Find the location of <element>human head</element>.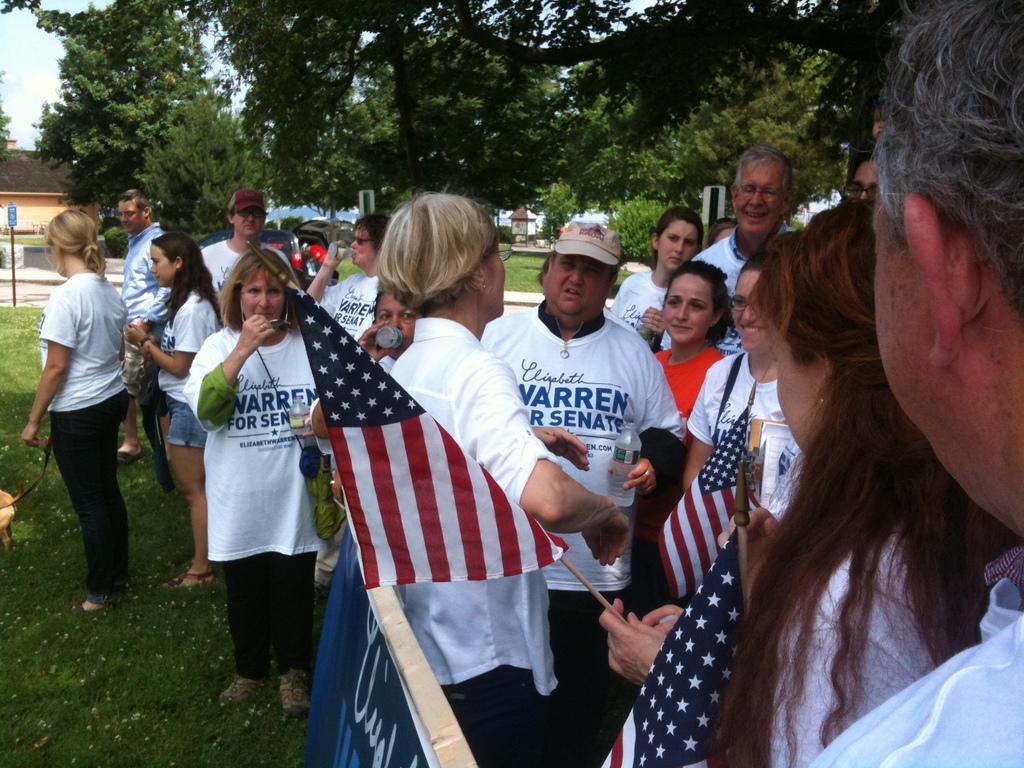
Location: 547, 217, 623, 320.
